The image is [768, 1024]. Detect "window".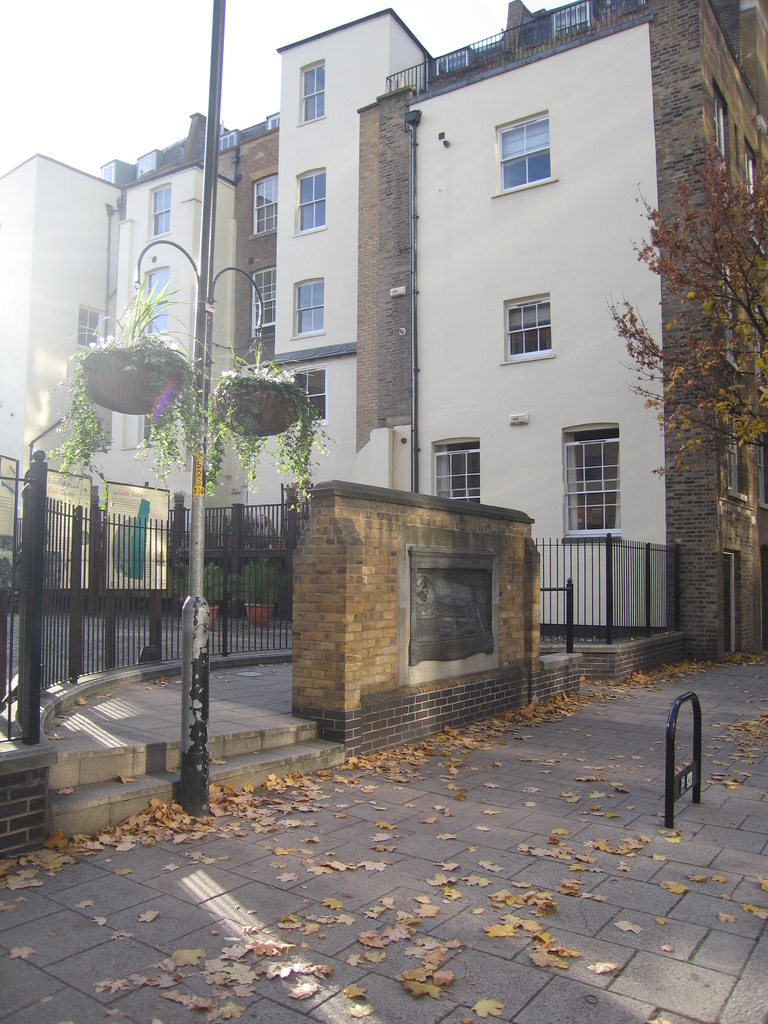
Detection: 291, 361, 329, 428.
